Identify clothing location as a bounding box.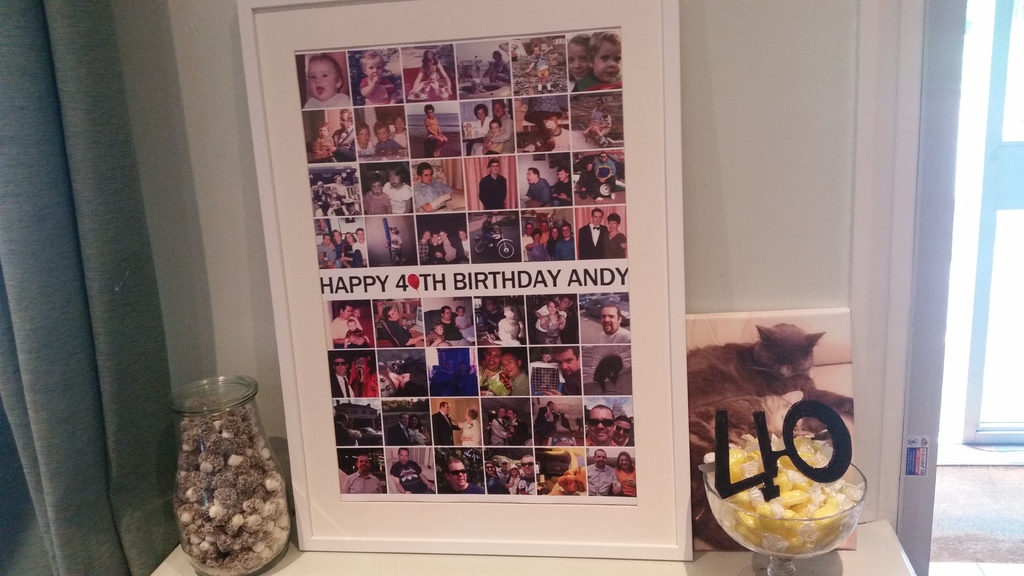
bbox(483, 220, 496, 243).
